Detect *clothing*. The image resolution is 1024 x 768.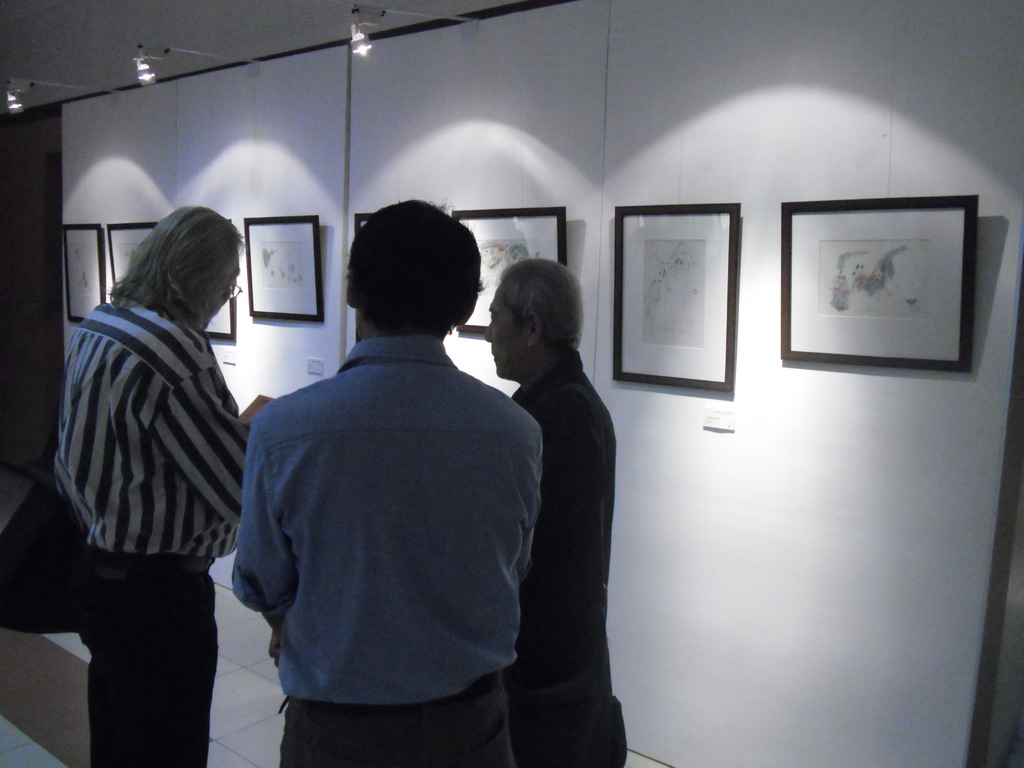
l=230, t=276, r=552, b=744.
